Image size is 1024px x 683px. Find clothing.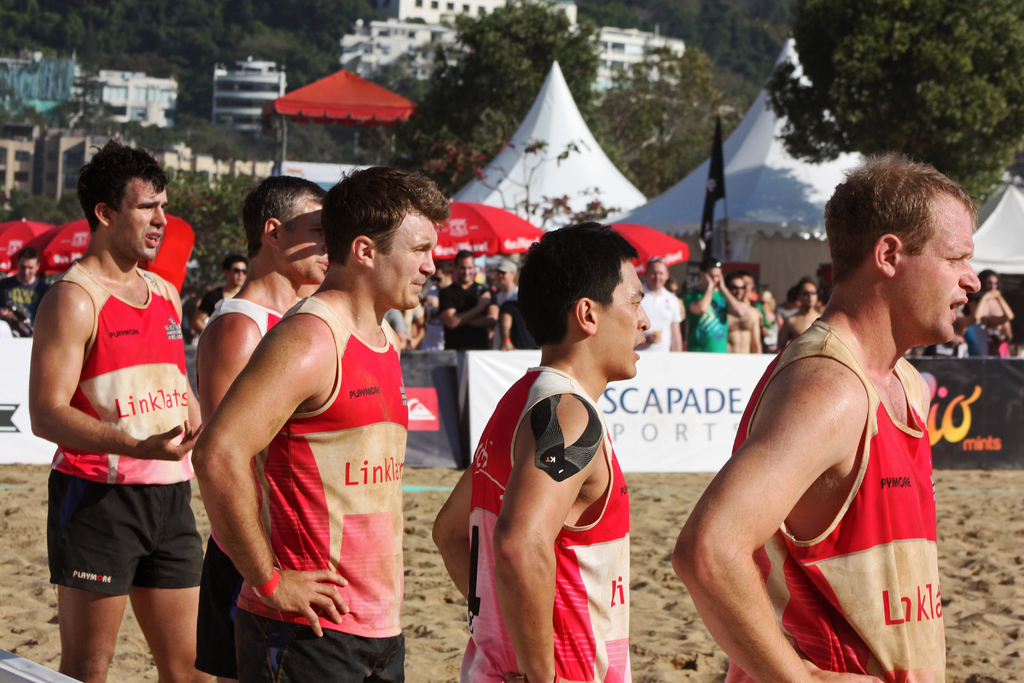
pyautogui.locateOnScreen(636, 288, 685, 355).
